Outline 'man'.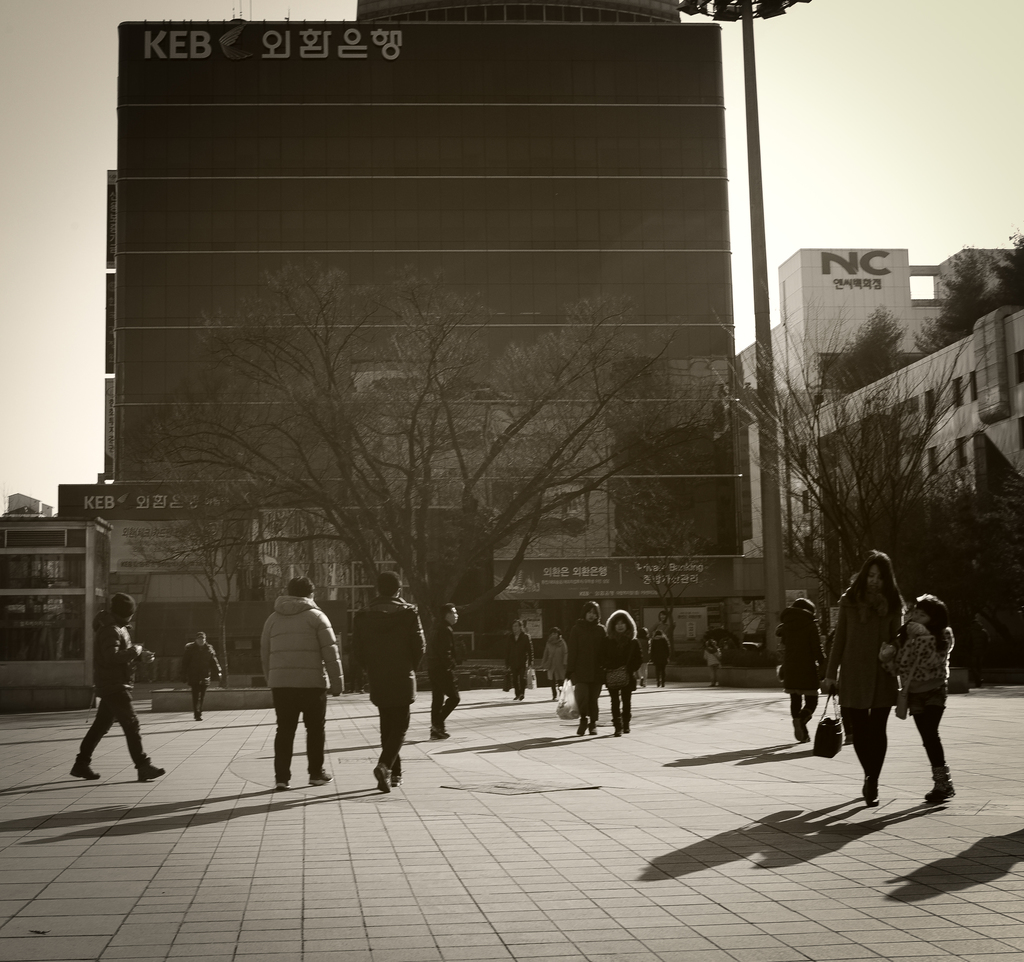
Outline: (x1=352, y1=568, x2=420, y2=789).
